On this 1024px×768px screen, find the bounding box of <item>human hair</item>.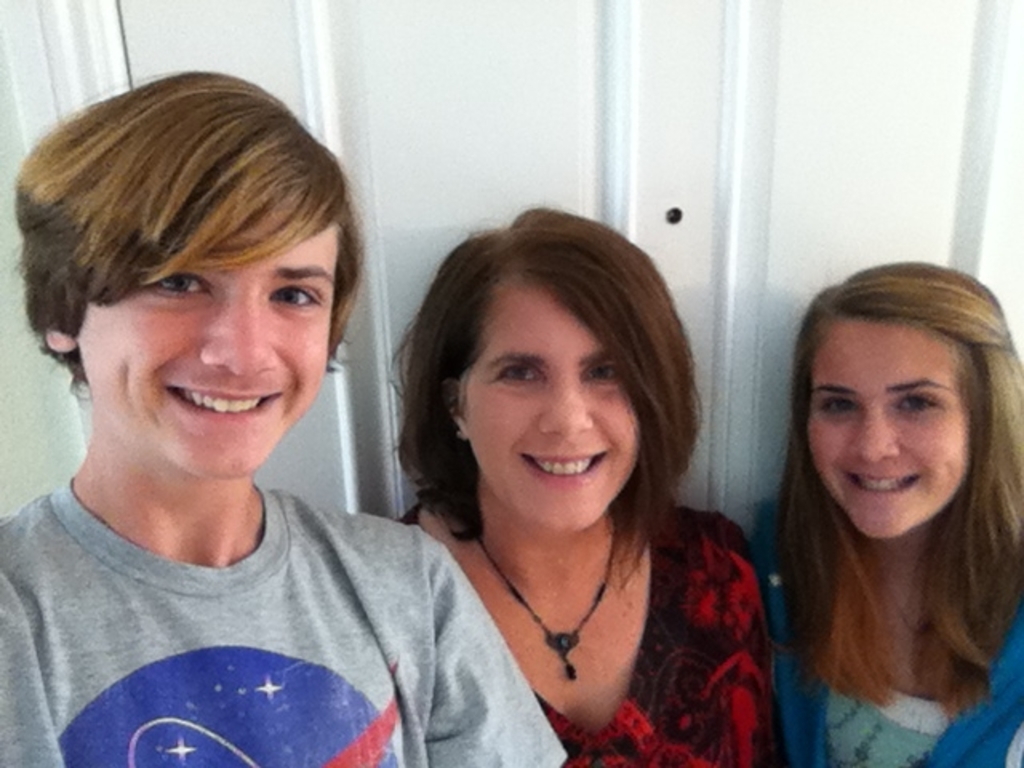
Bounding box: pyautogui.locateOnScreen(386, 206, 706, 595).
